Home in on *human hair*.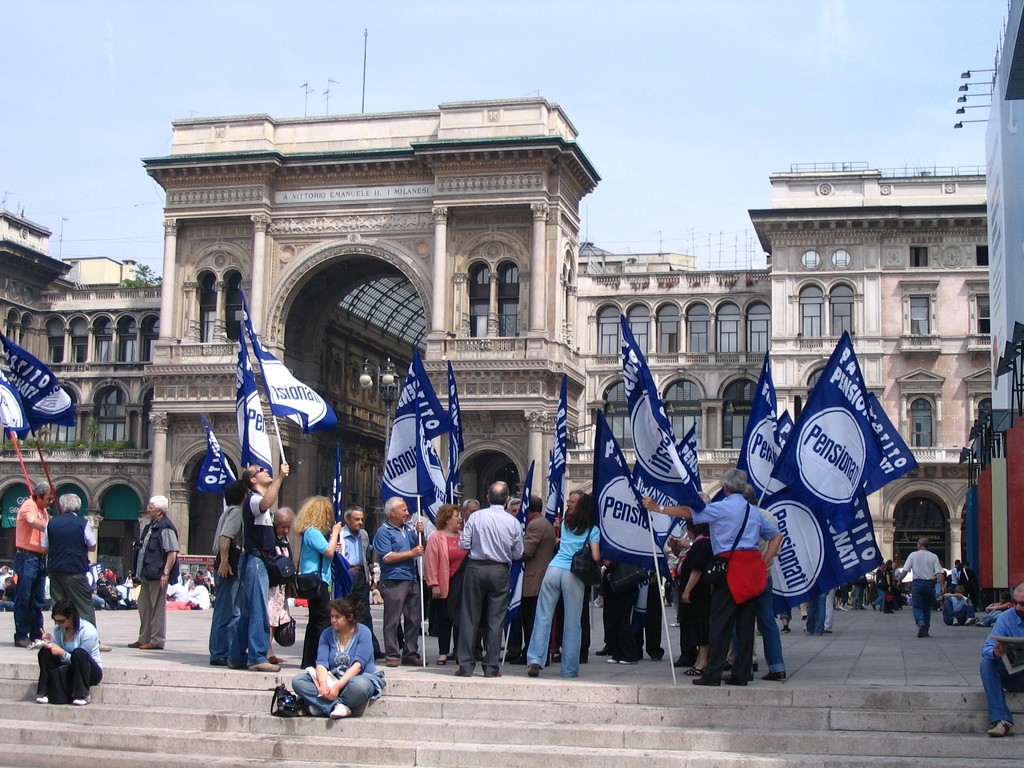
Homed in at left=52, top=595, right=83, bottom=631.
